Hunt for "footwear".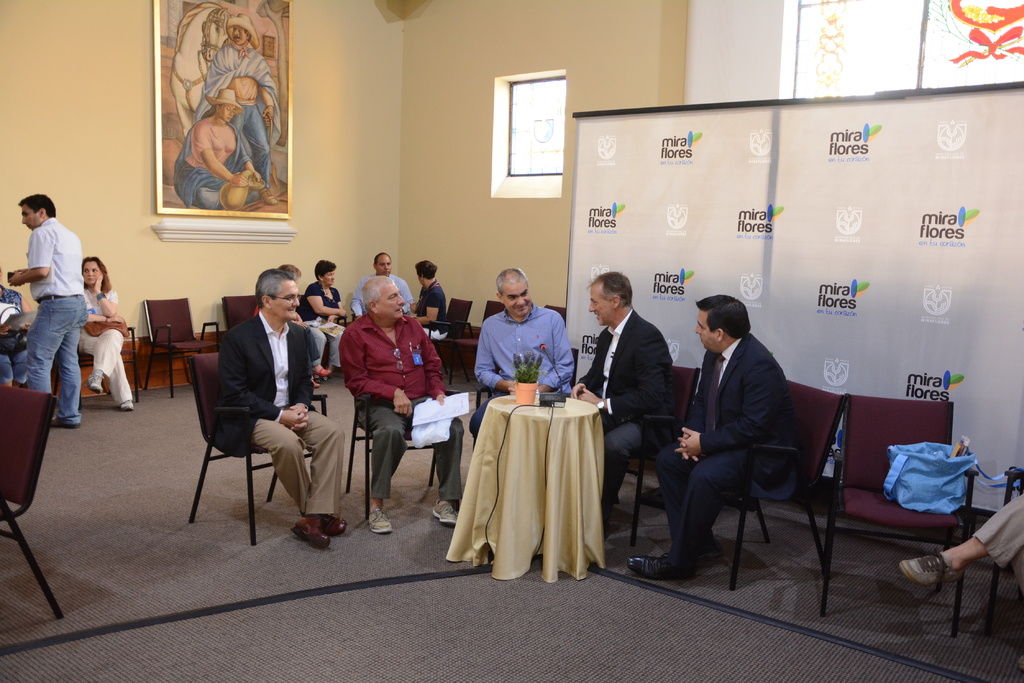
Hunted down at {"left": 289, "top": 510, "right": 331, "bottom": 547}.
